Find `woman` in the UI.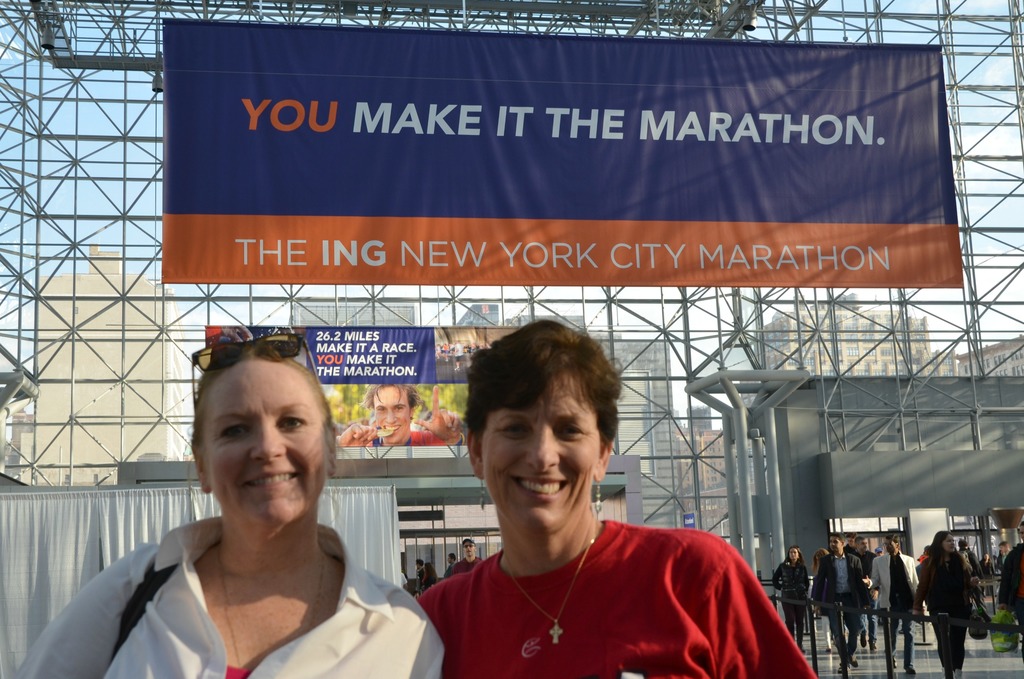
UI element at detection(70, 339, 439, 678).
